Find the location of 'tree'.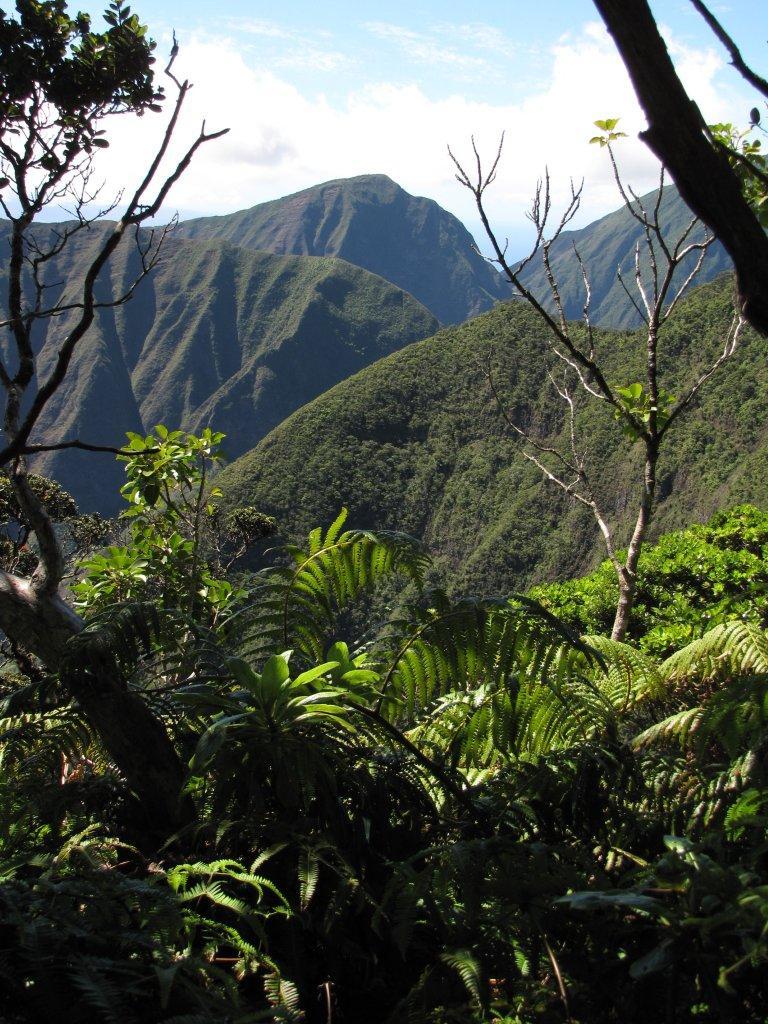
Location: locate(469, 45, 740, 728).
